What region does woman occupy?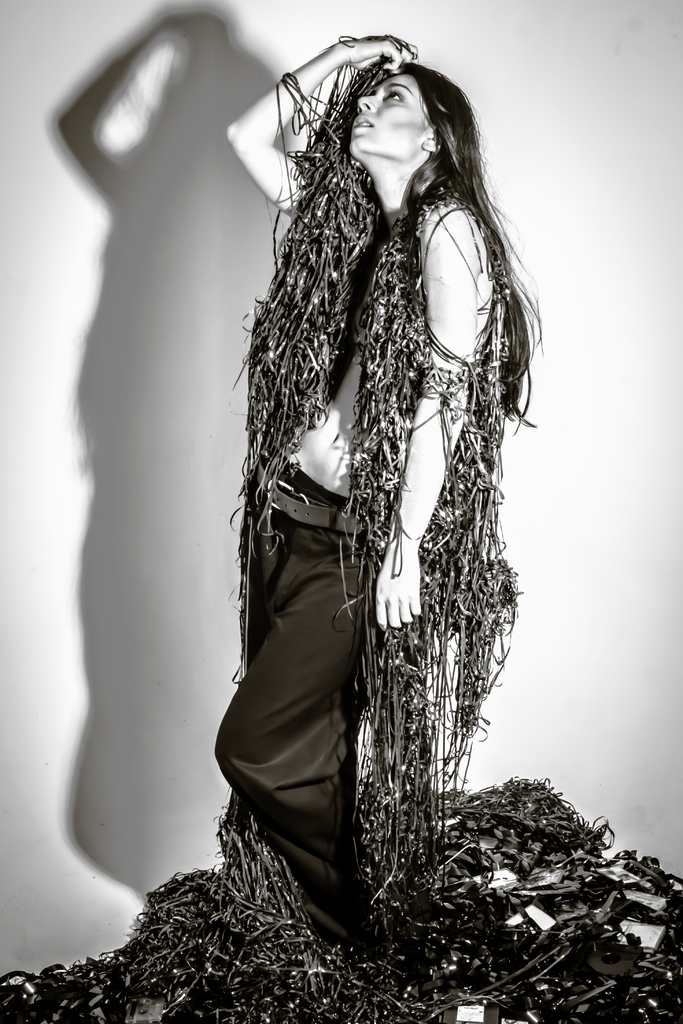
[186,0,534,977].
